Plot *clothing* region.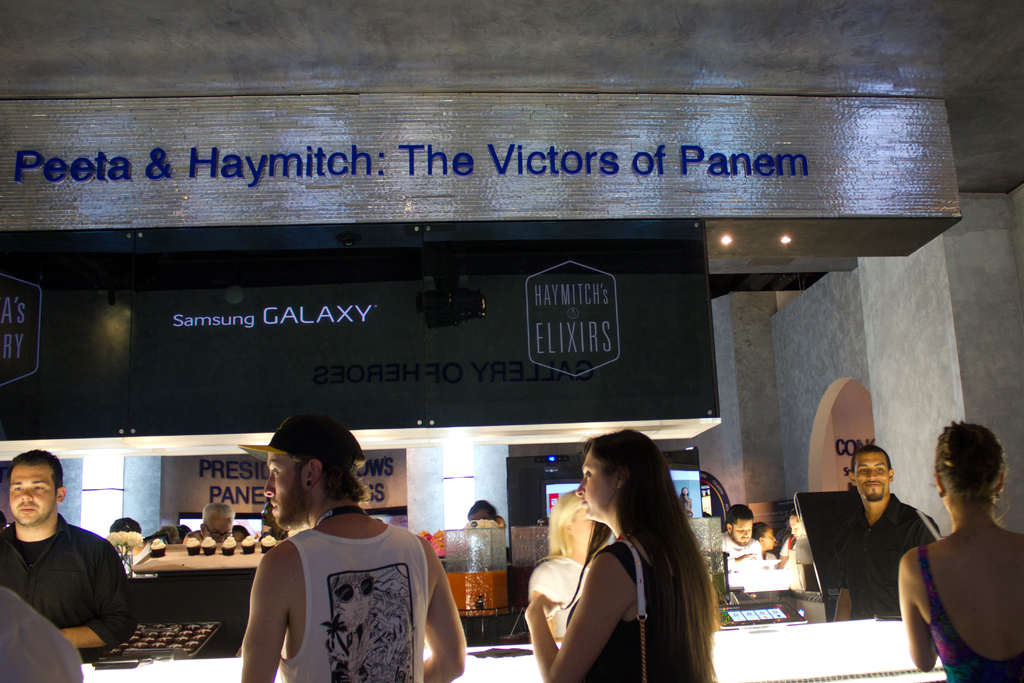
Plotted at 911/541/1023/682.
